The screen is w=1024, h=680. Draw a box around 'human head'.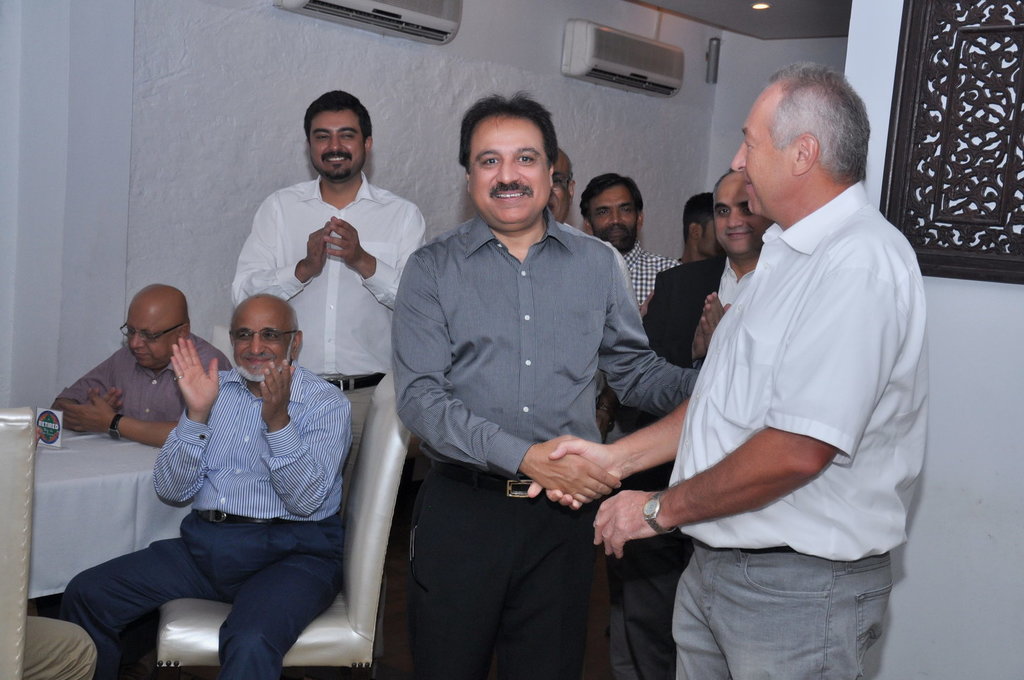
<region>580, 171, 643, 249</region>.
